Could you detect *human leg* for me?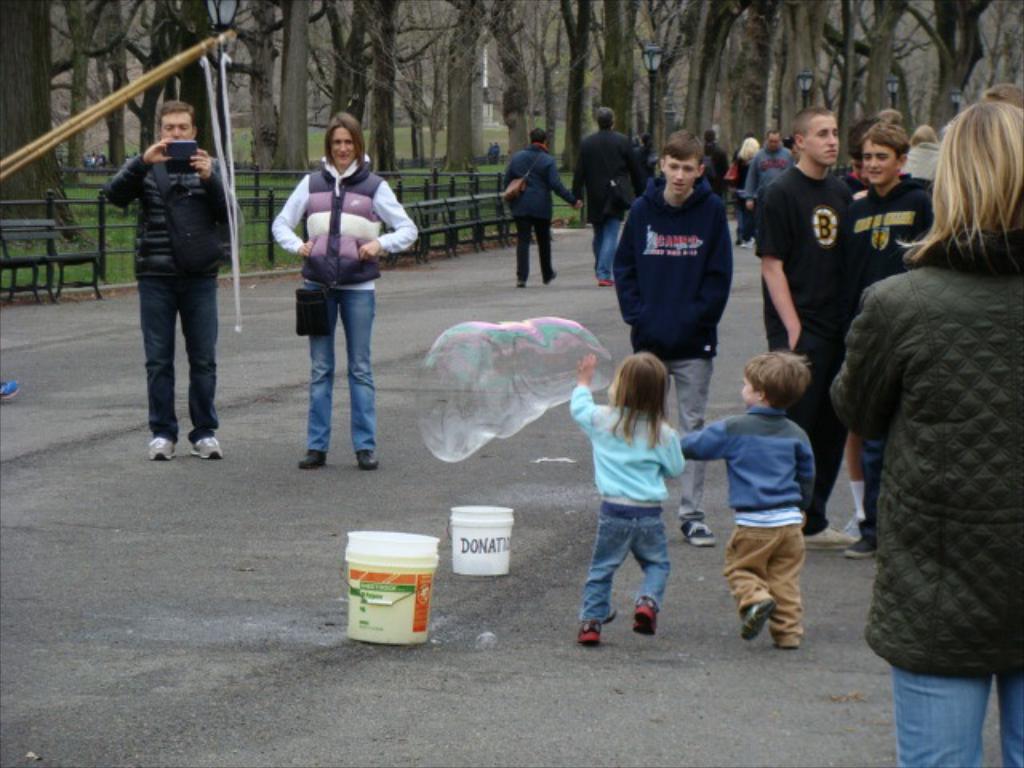
Detection result: select_region(590, 216, 616, 278).
